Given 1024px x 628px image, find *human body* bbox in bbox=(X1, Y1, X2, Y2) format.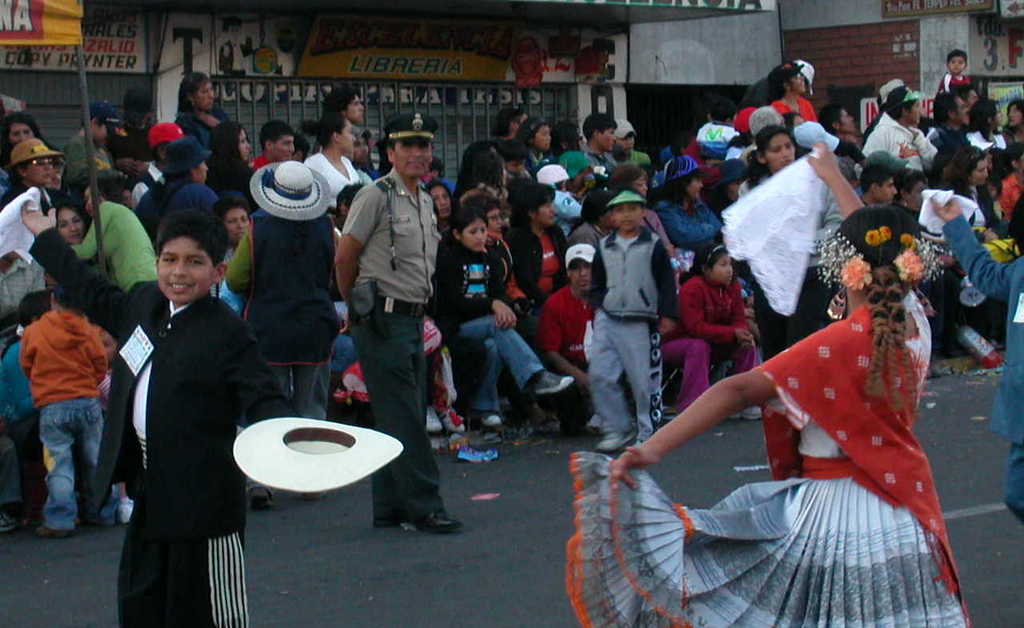
bbox=(966, 92, 1007, 144).
